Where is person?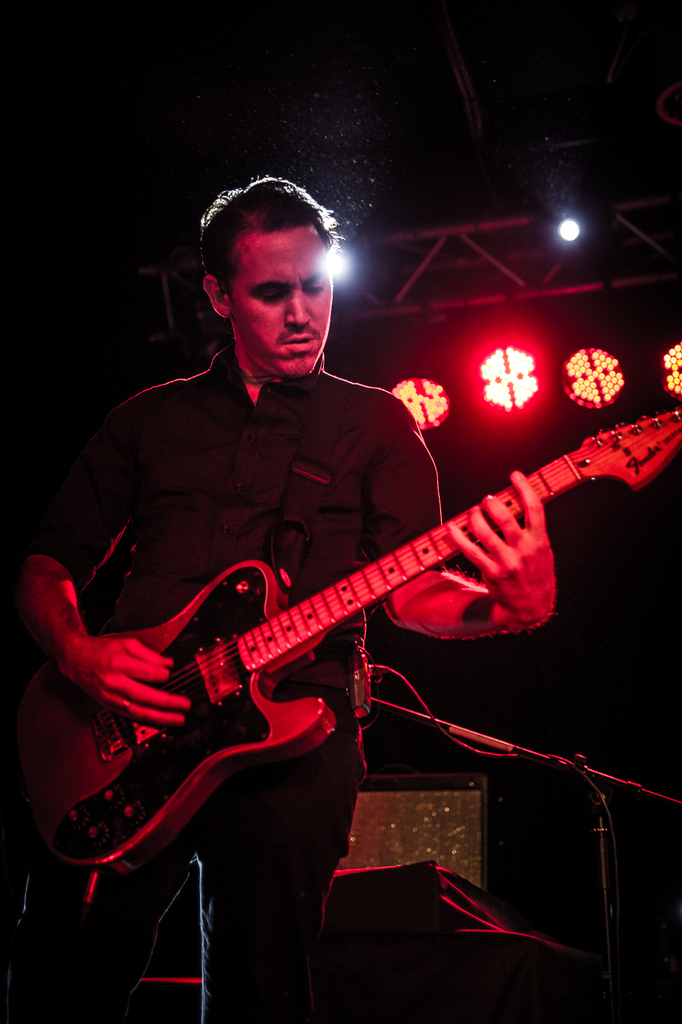
box(71, 213, 640, 982).
